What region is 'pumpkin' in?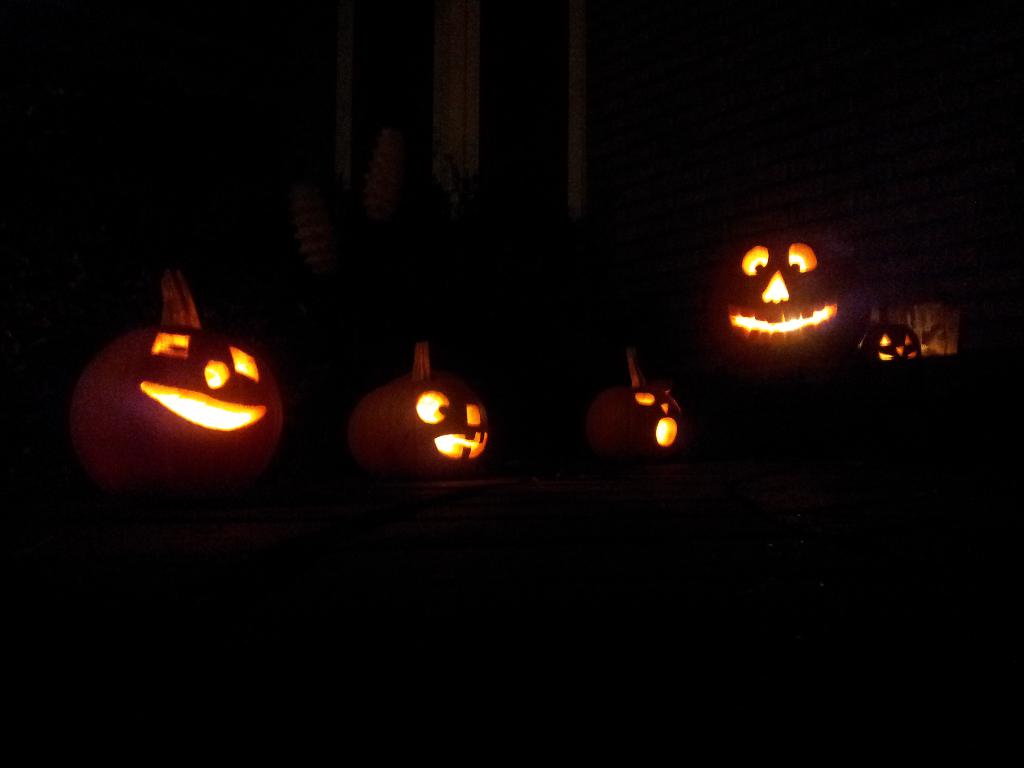
box(75, 266, 285, 479).
